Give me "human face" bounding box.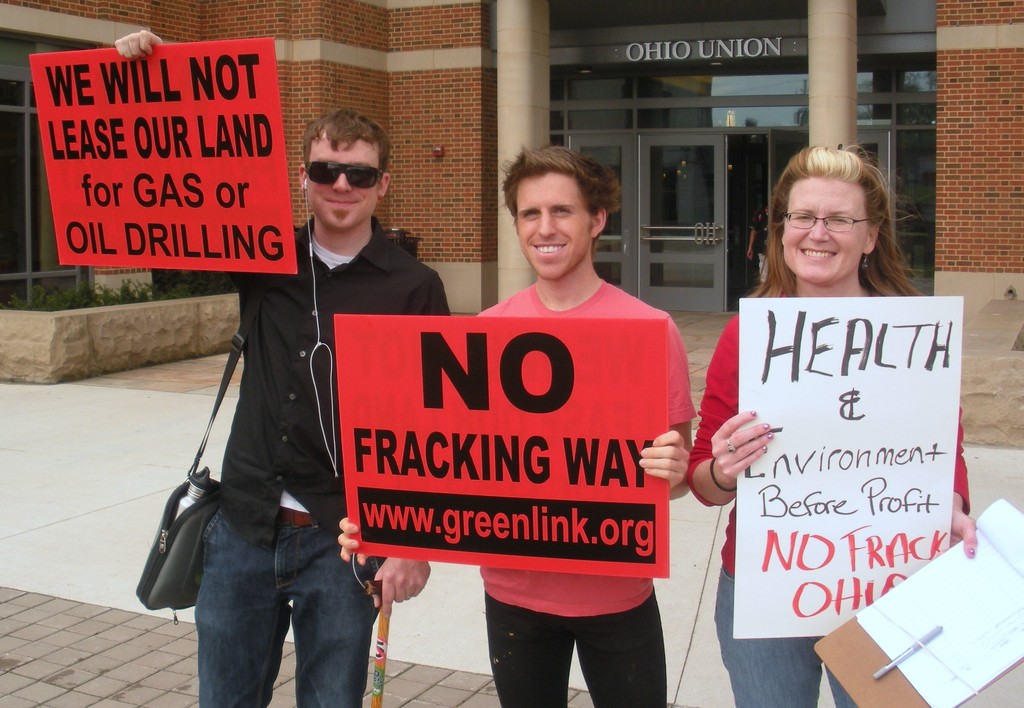
pyautogui.locateOnScreen(312, 133, 380, 232).
